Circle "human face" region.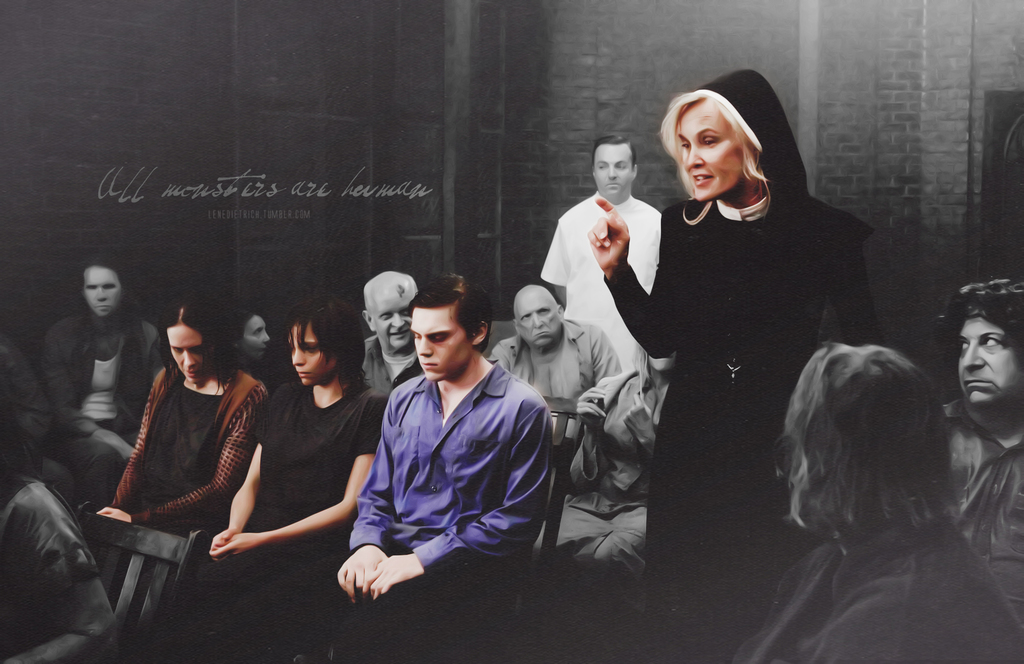
Region: box(291, 327, 332, 382).
